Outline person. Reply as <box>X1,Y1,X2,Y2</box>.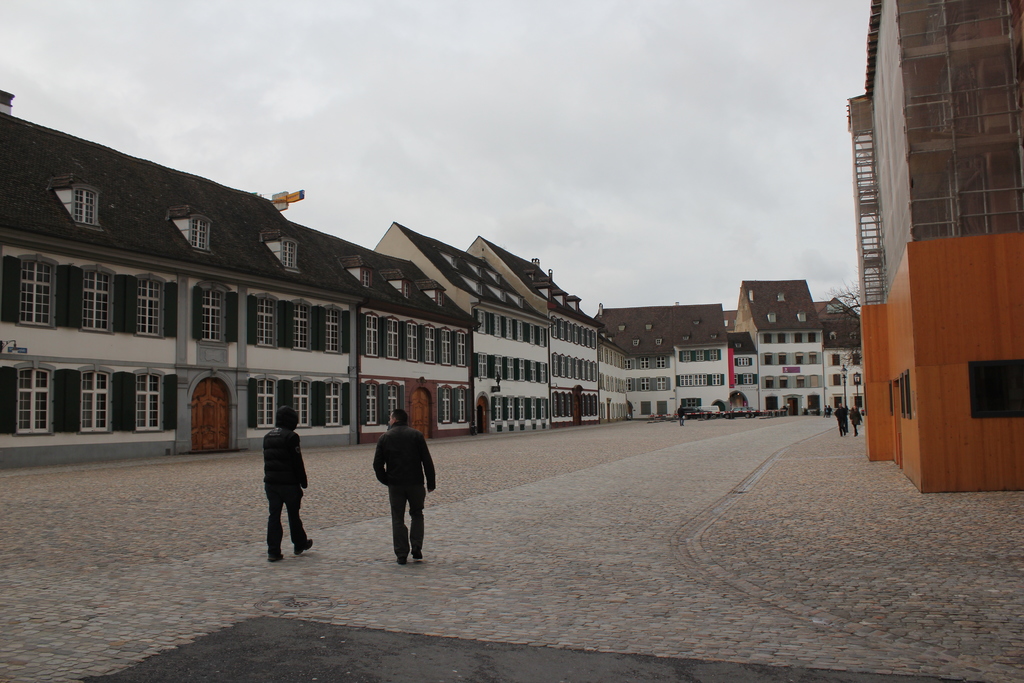
<box>370,403,435,563</box>.
